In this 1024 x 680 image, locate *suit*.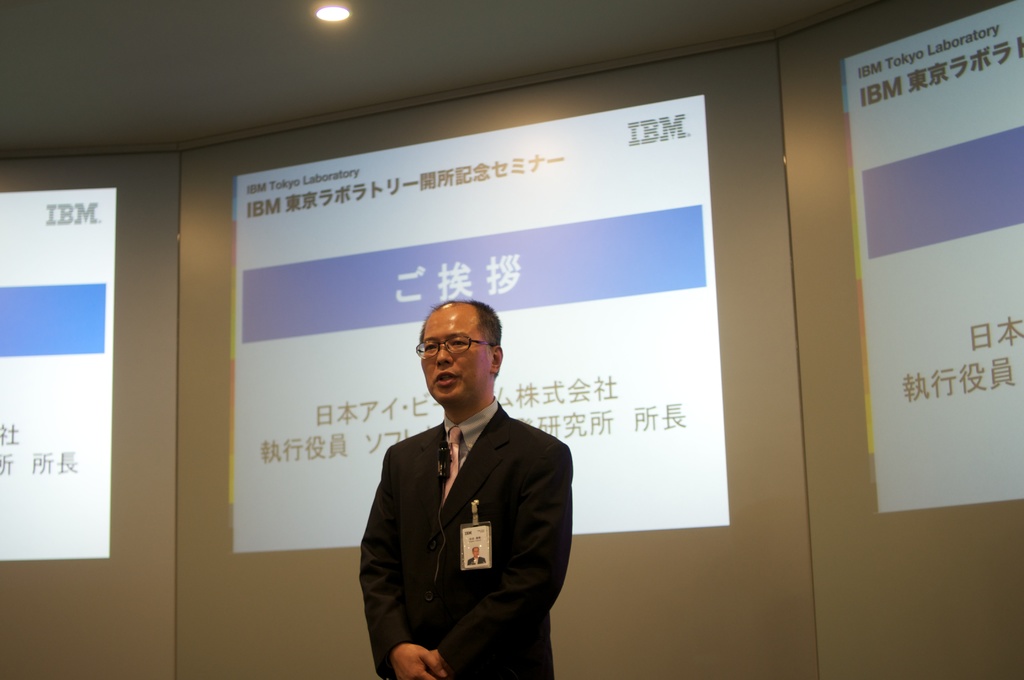
Bounding box: (left=350, top=344, right=582, bottom=659).
